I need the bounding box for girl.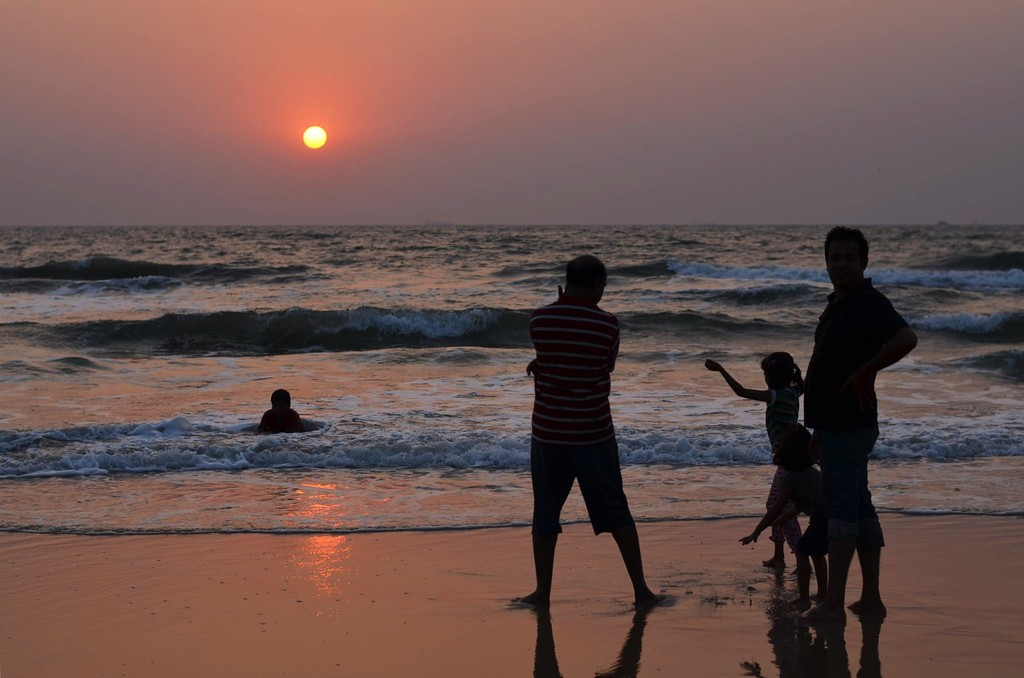
Here it is: [left=703, top=351, right=828, bottom=579].
